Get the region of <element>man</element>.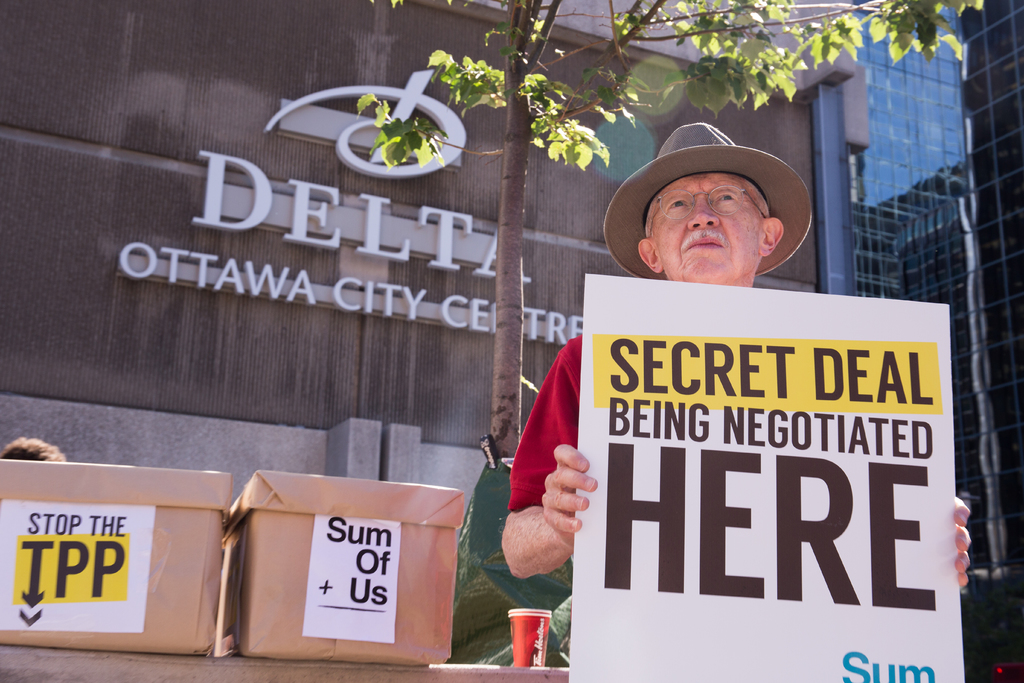
<region>485, 121, 937, 662</region>.
